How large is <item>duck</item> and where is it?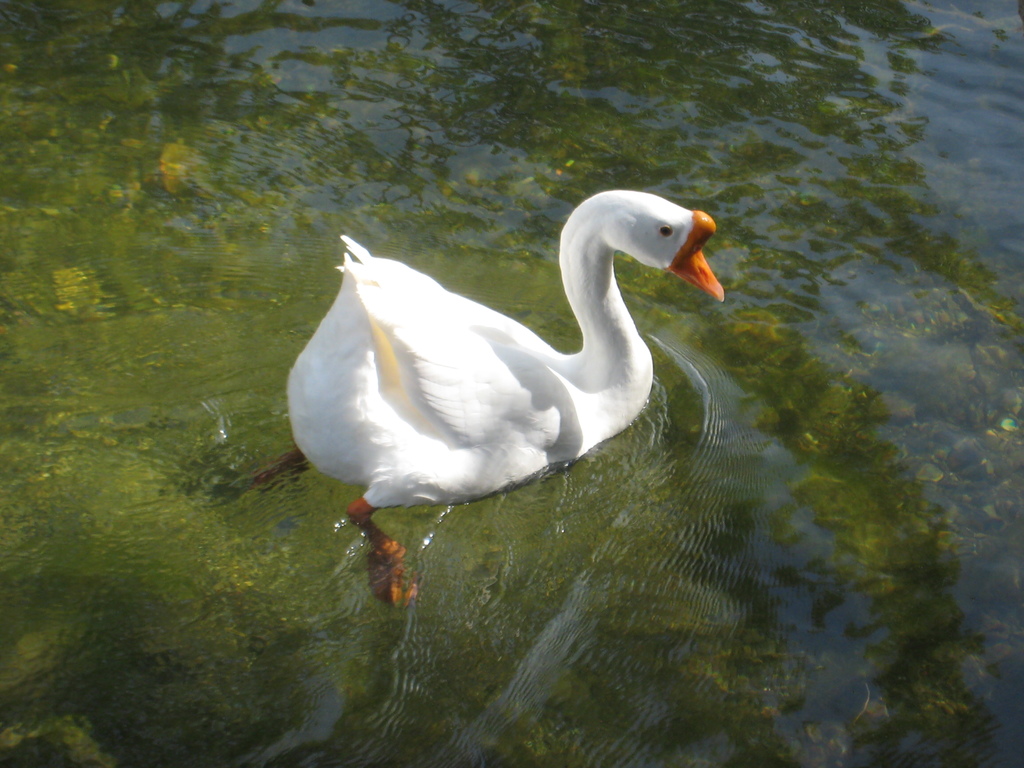
Bounding box: {"left": 248, "top": 189, "right": 725, "bottom": 603}.
